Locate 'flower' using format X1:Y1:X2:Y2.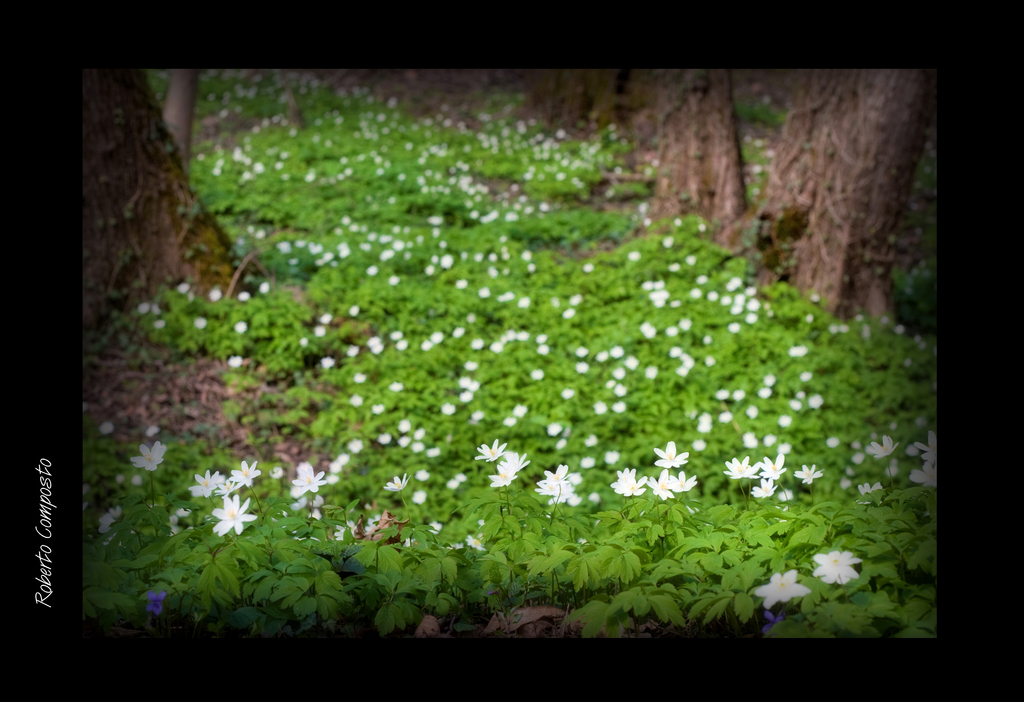
414:465:430:478.
